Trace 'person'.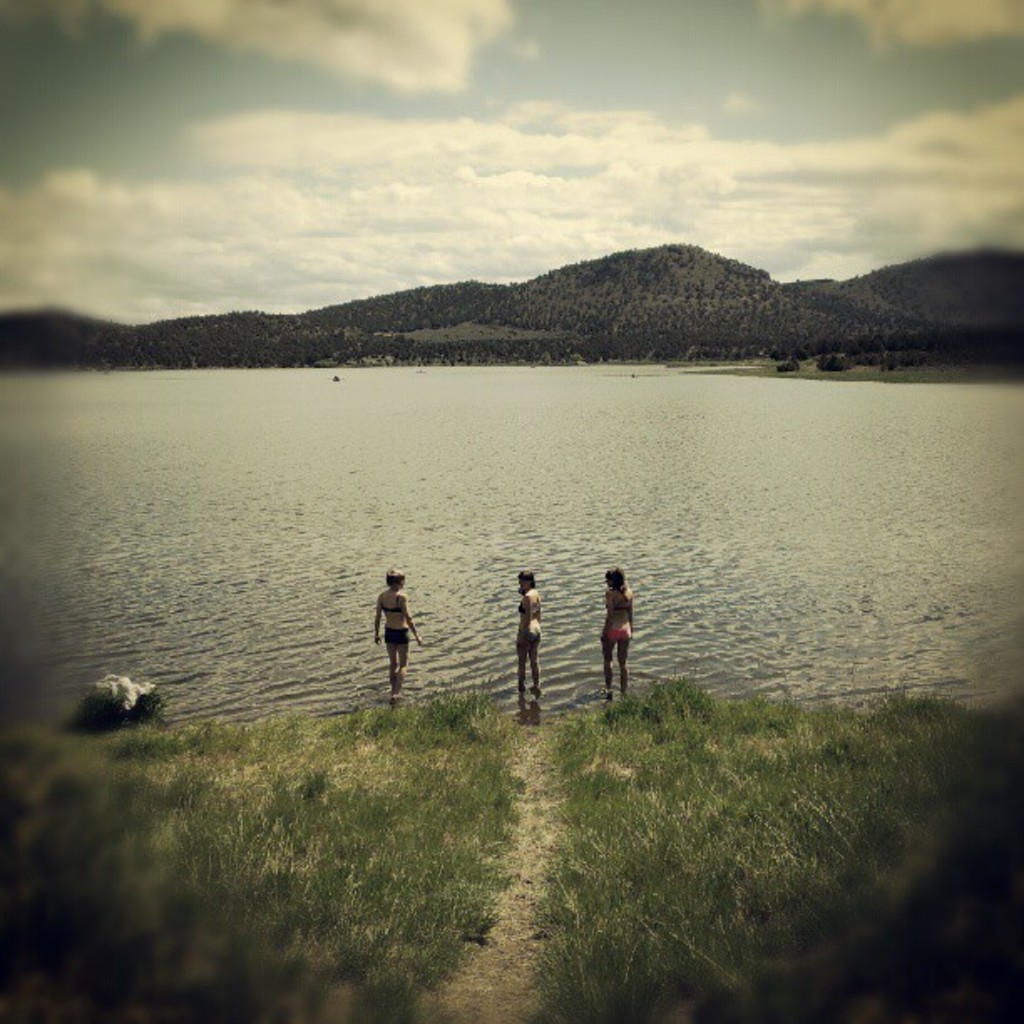
Traced to [368,566,438,696].
